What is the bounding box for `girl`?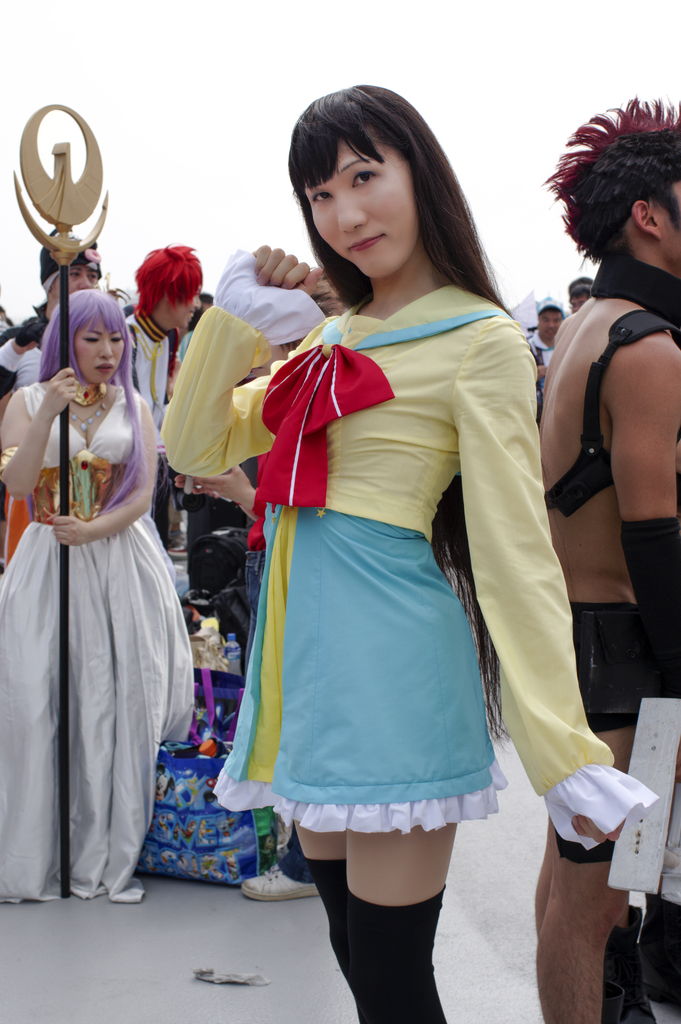
l=167, t=77, r=622, b=1023.
